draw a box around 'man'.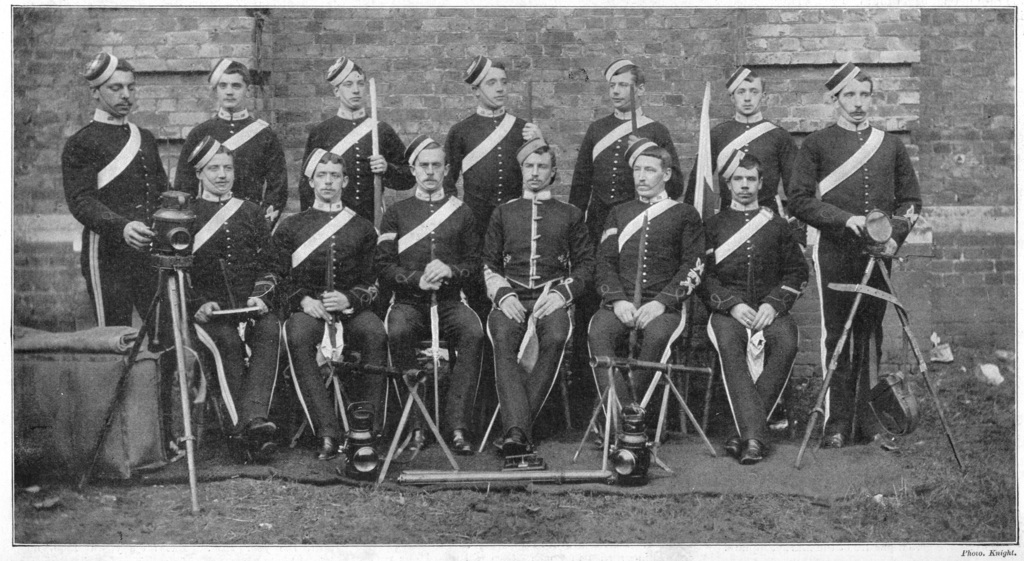
locate(701, 147, 808, 464).
